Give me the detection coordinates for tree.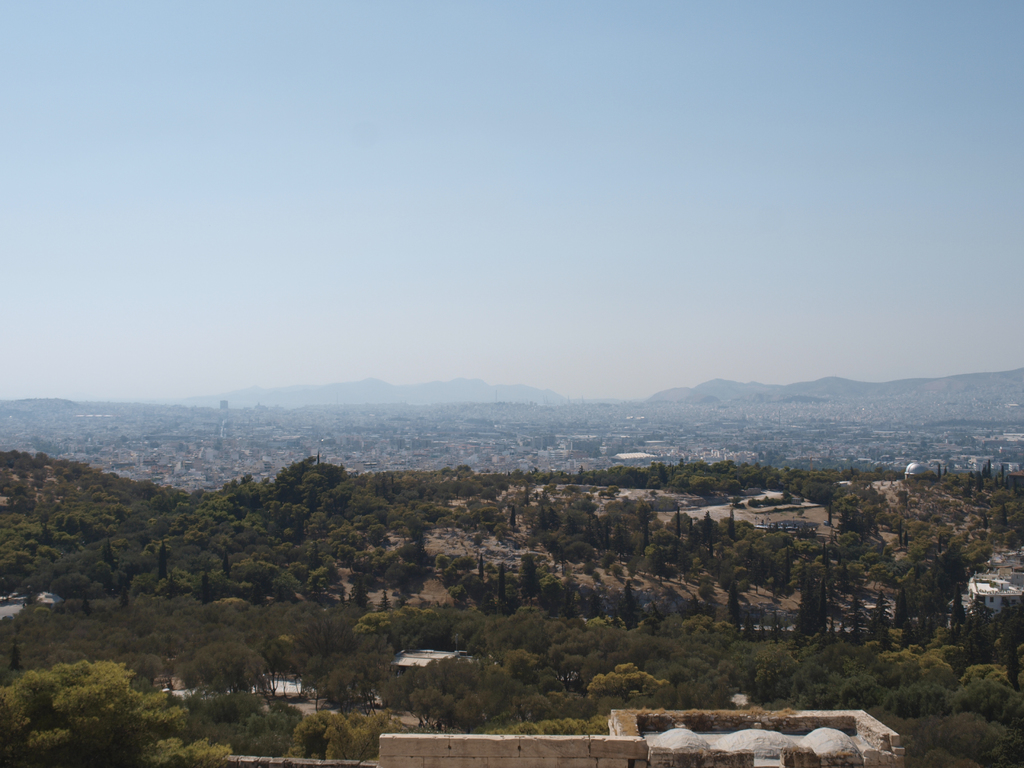
select_region(884, 687, 957, 709).
